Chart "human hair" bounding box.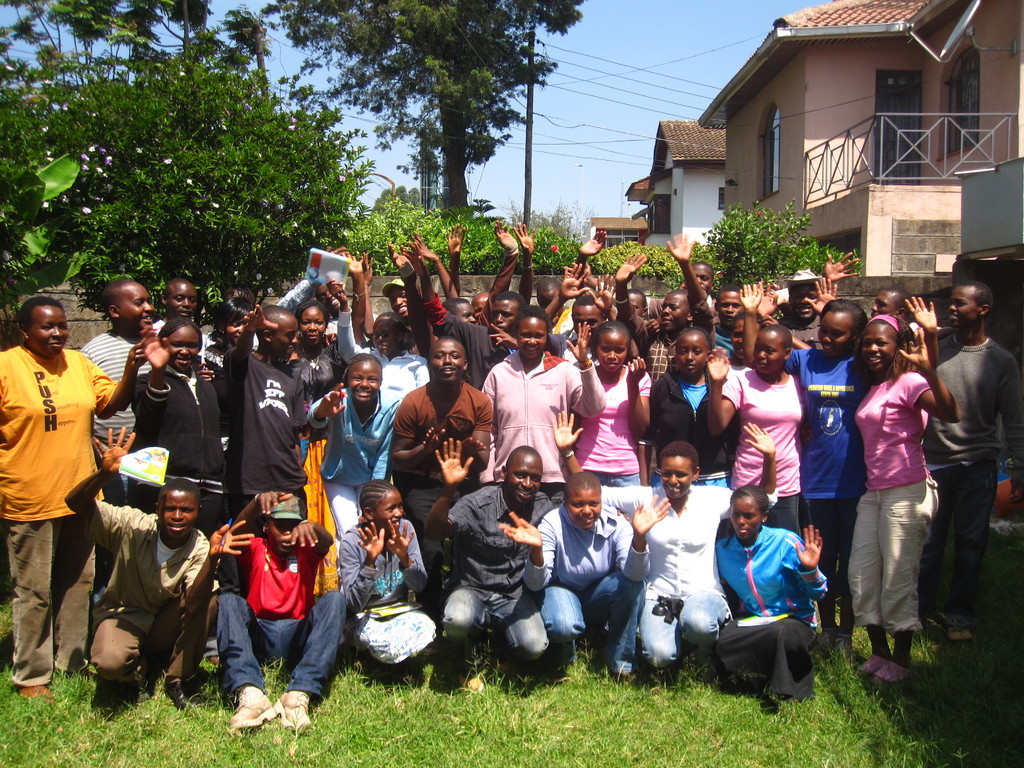
Charted: <box>253,307,288,332</box>.
